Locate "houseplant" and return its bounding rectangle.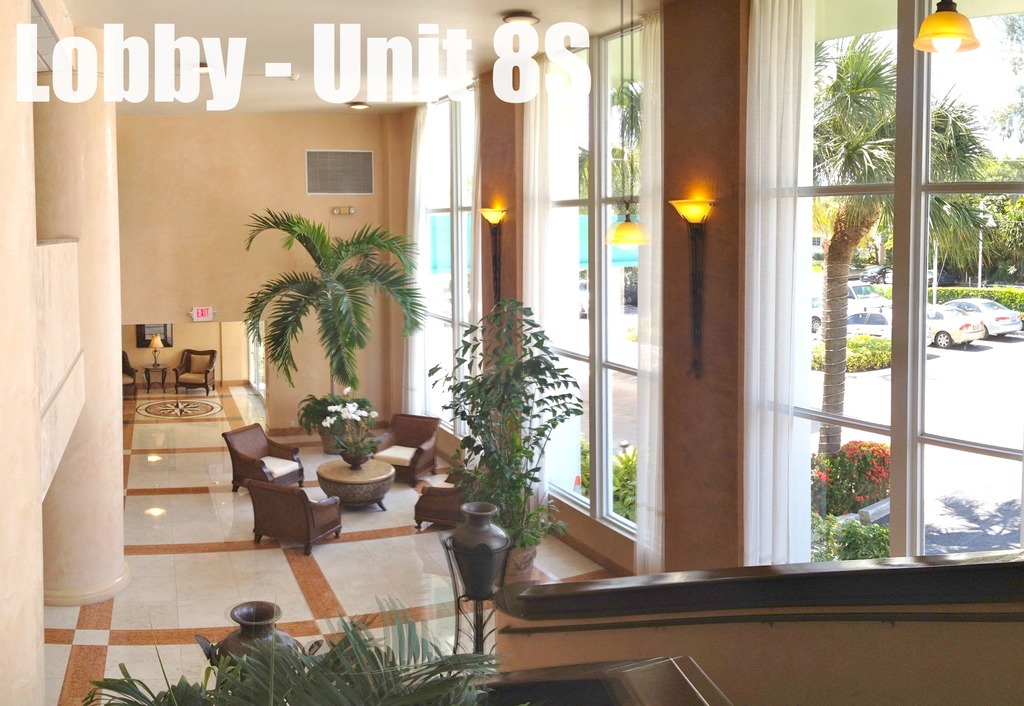
locate(240, 200, 426, 445).
